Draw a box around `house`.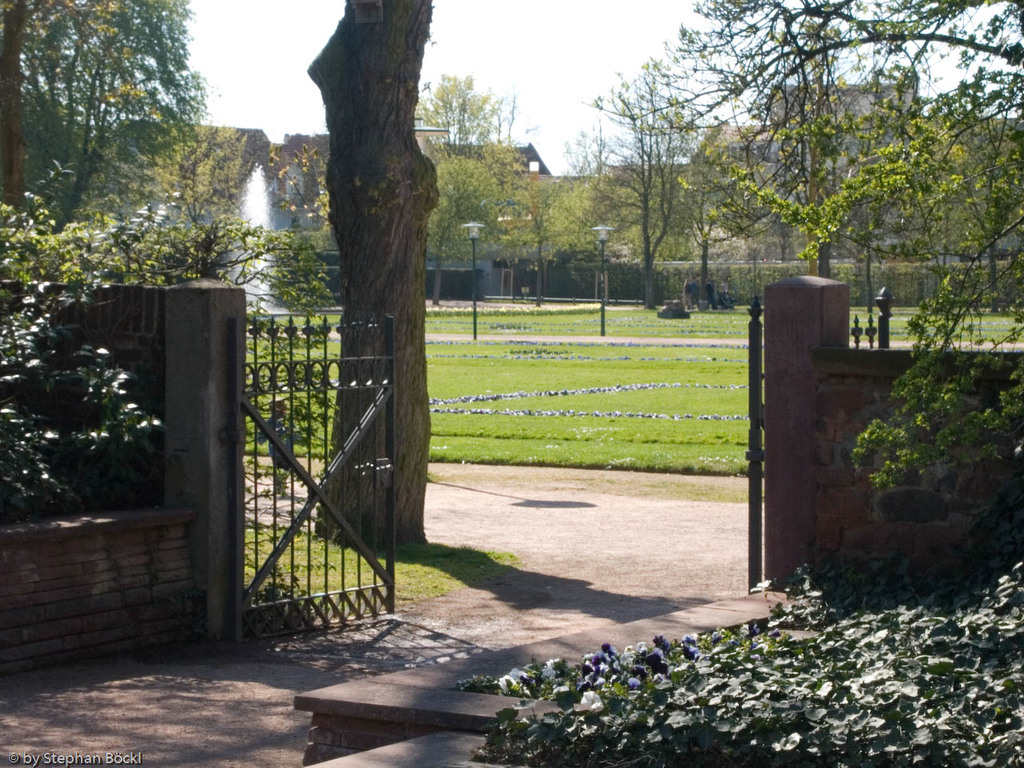
bbox(62, 116, 338, 306).
